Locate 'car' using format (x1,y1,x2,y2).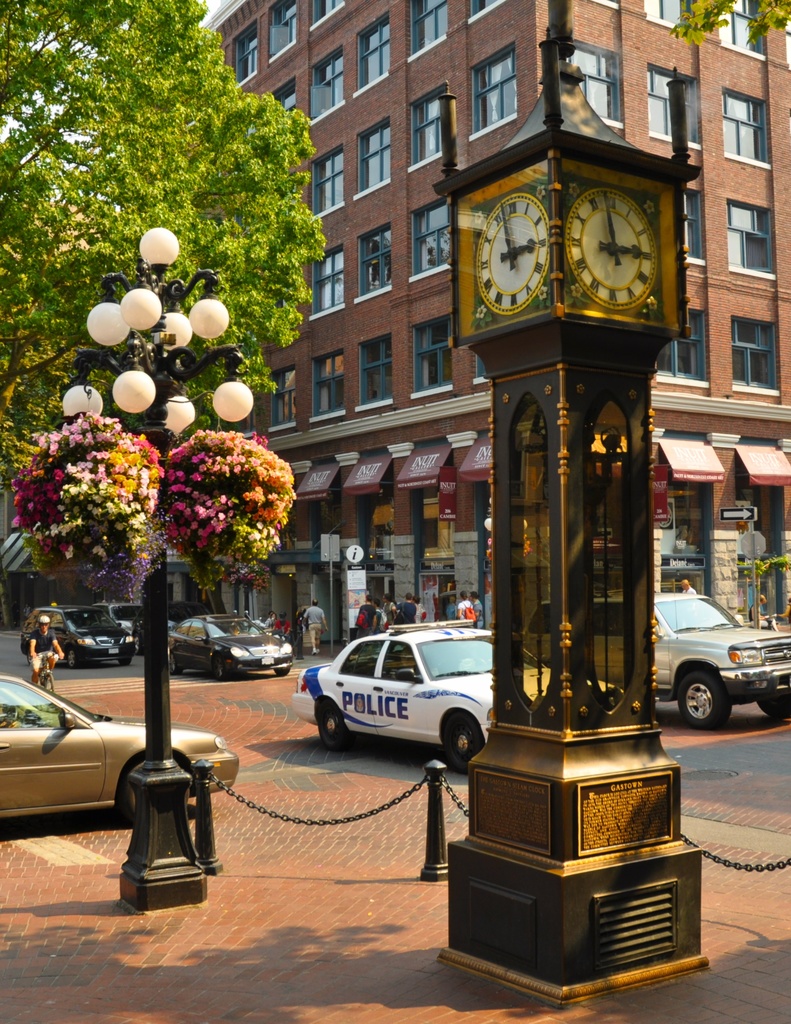
(522,589,790,729).
